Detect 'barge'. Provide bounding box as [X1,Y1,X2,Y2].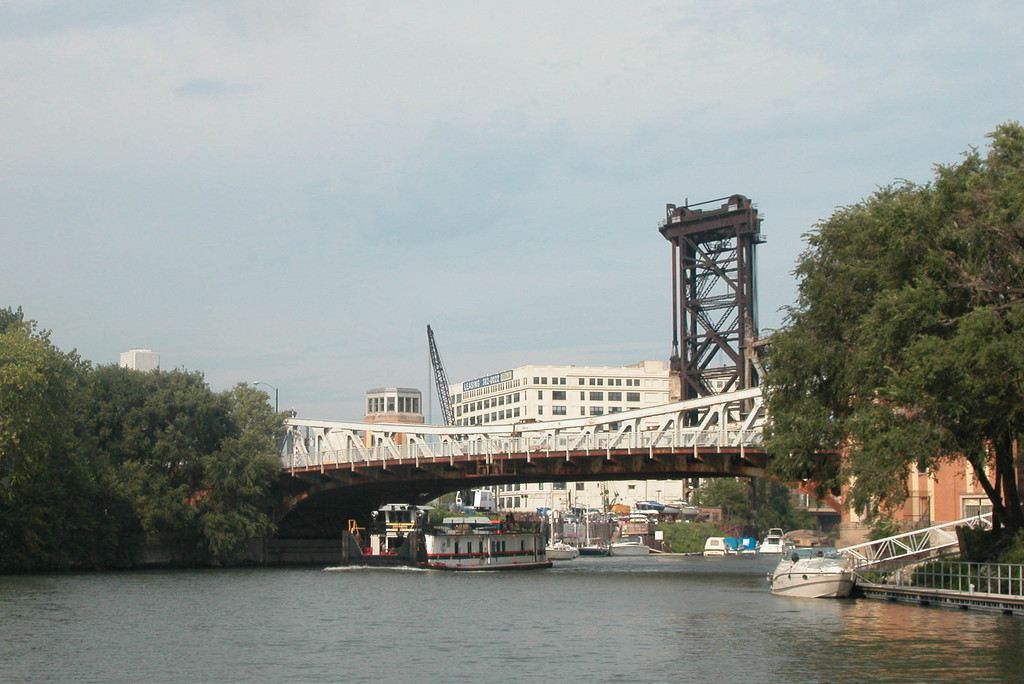
[607,541,649,555].
